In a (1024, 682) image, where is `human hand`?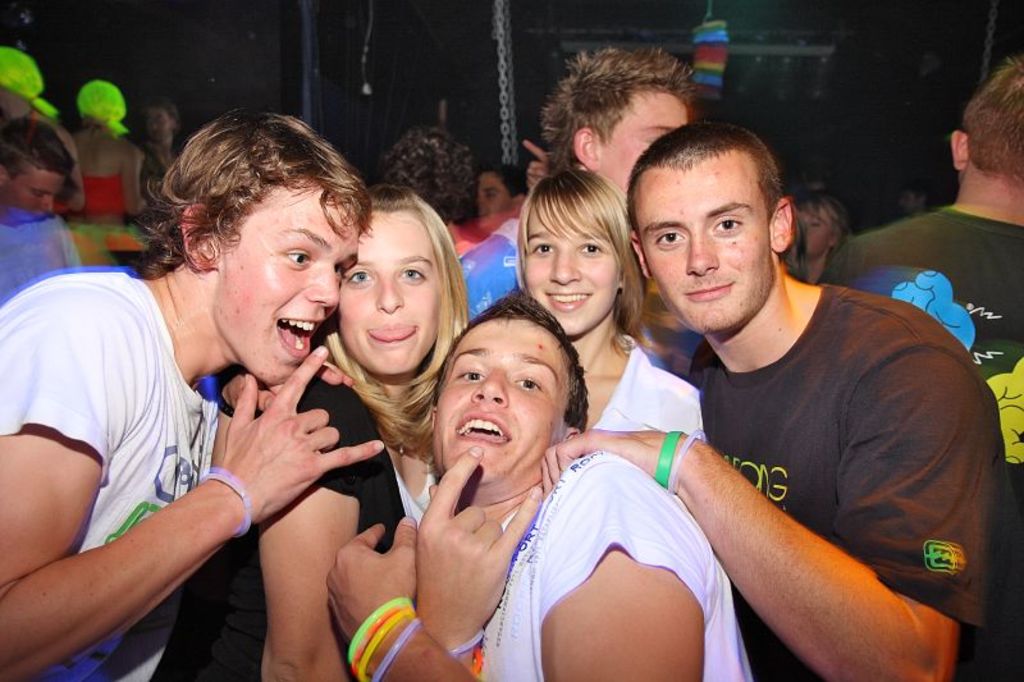
[x1=411, y1=439, x2=545, y2=653].
